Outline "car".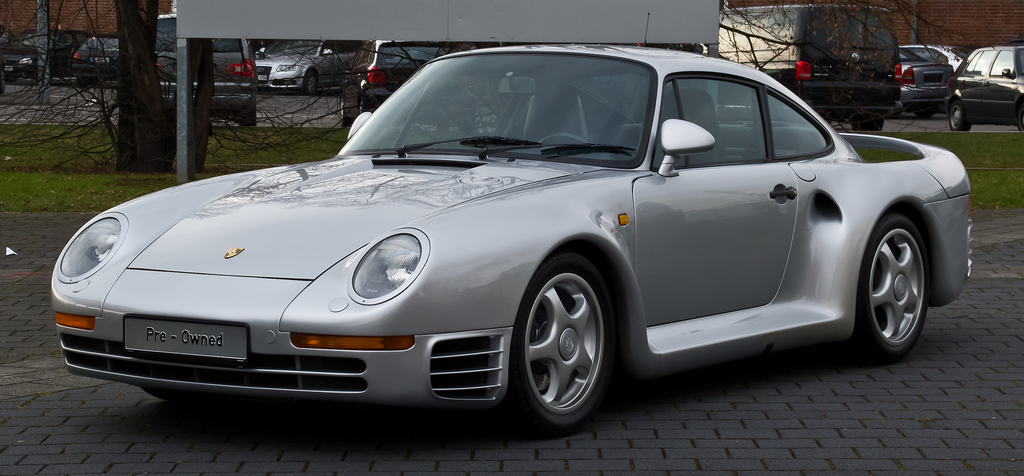
Outline: pyautogui.locateOnScreen(147, 15, 259, 127).
